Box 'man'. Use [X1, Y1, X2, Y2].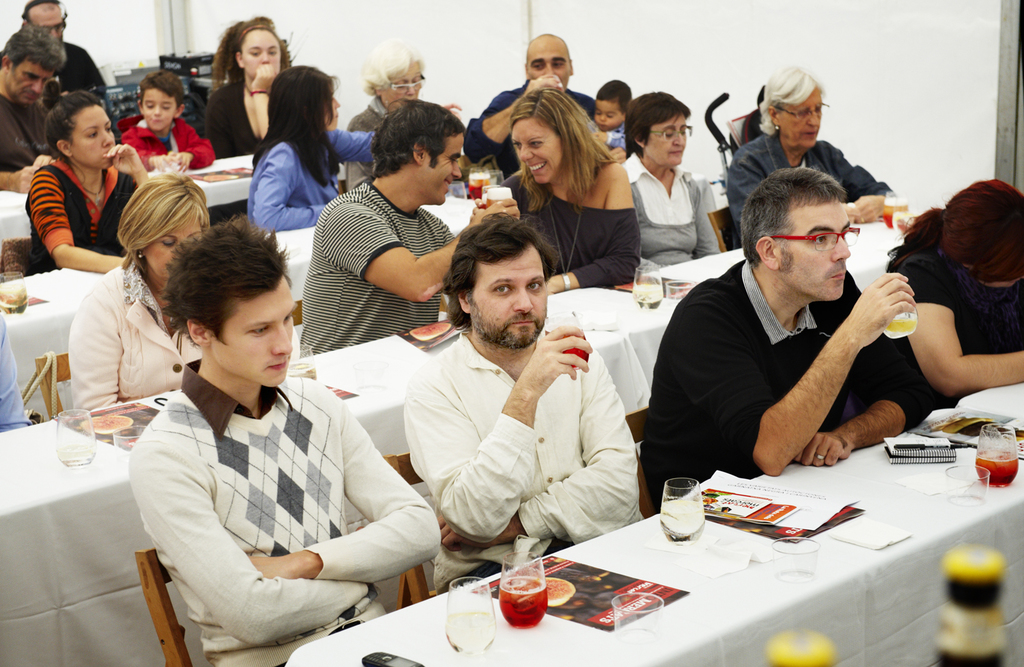
[403, 211, 651, 587].
